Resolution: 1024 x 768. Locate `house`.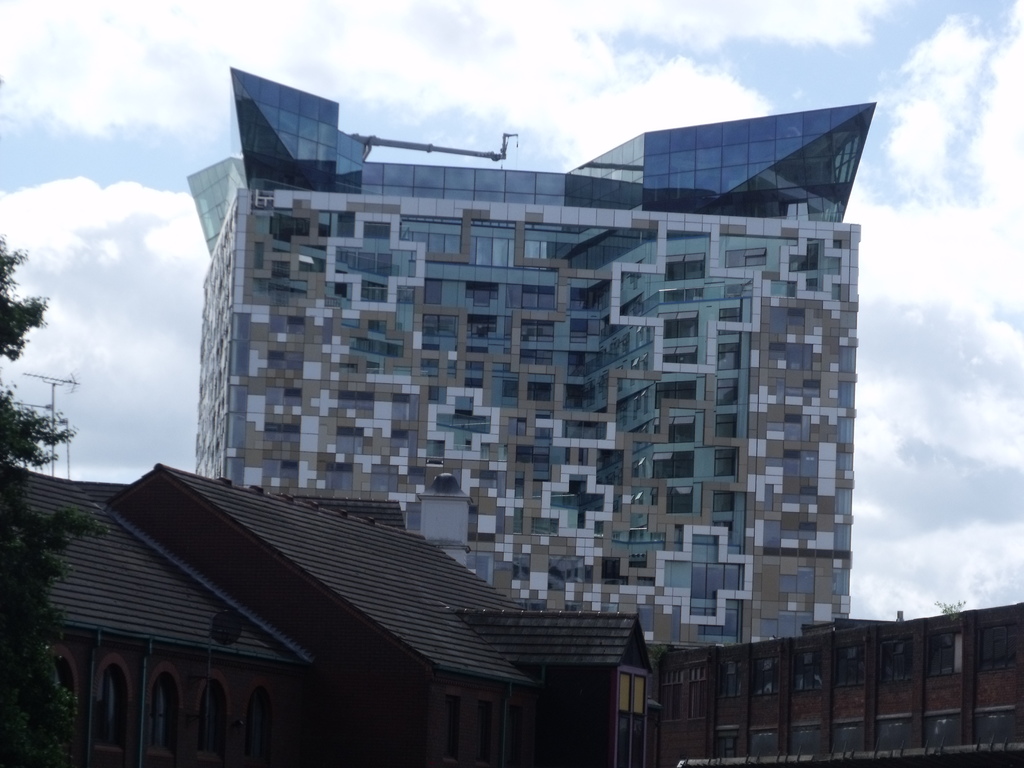
[left=184, top=58, right=879, bottom=646].
